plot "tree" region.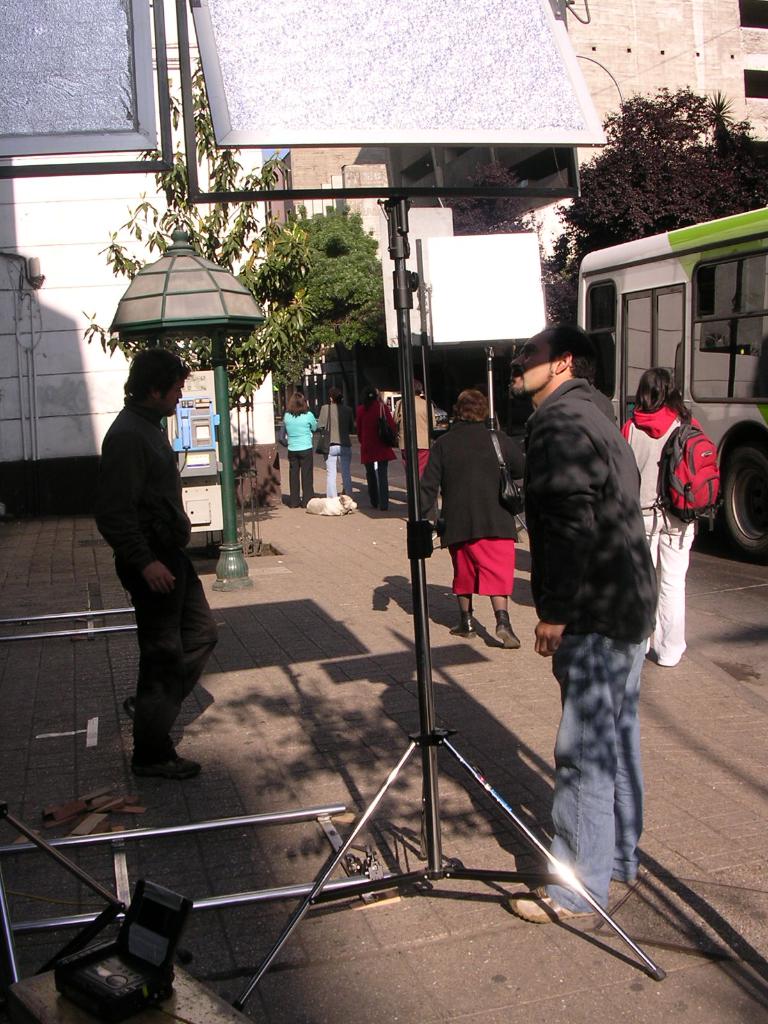
Plotted at [85,54,305,556].
